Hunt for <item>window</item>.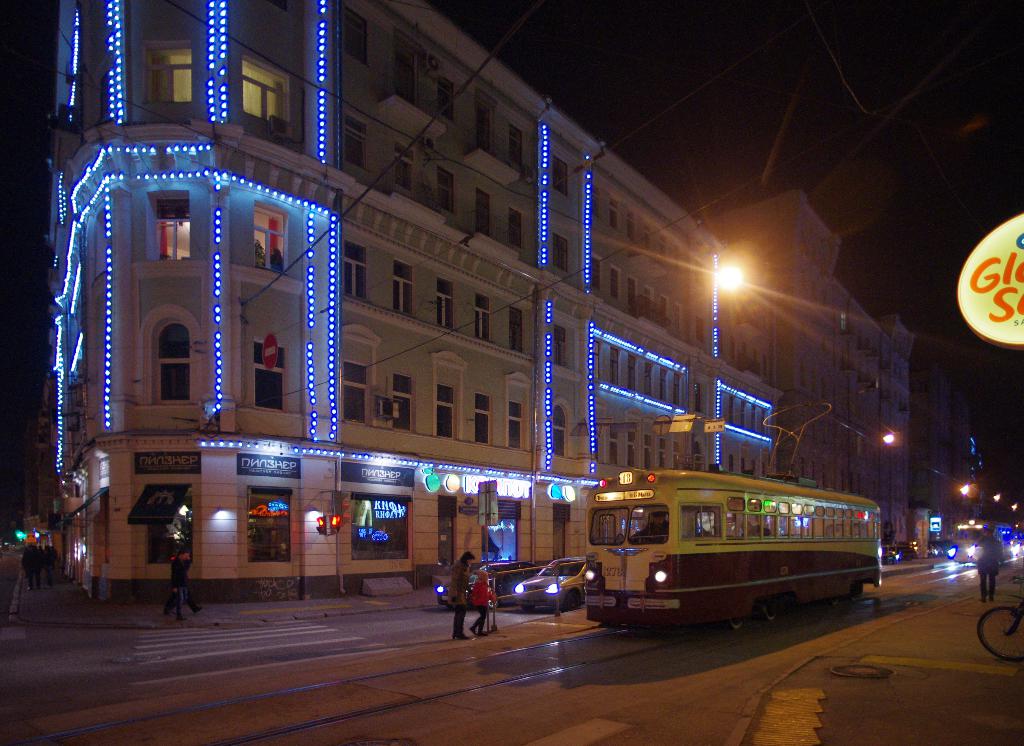
Hunted down at left=440, top=81, right=455, bottom=119.
